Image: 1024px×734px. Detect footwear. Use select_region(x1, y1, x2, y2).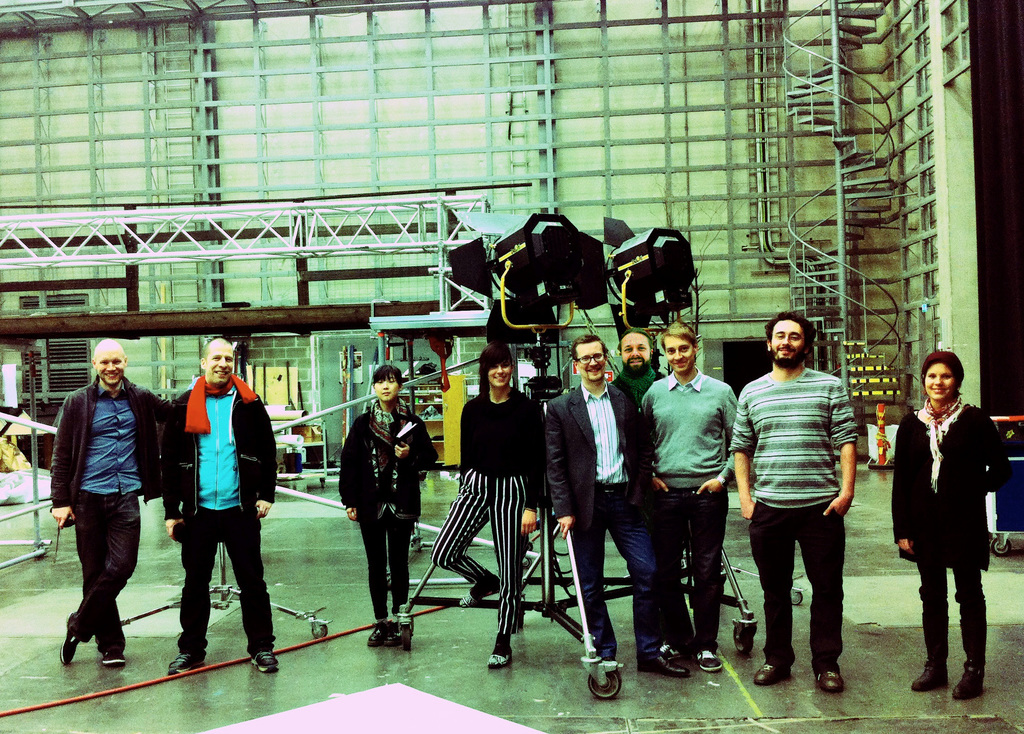
select_region(646, 653, 691, 676).
